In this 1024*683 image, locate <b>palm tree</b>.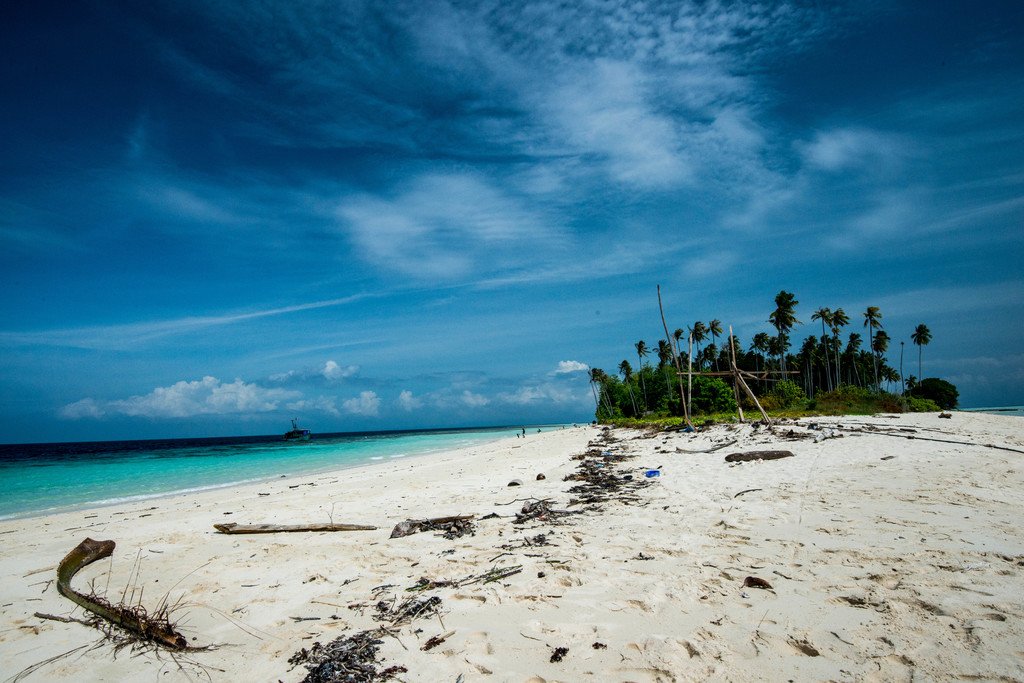
Bounding box: 676/314/707/348.
